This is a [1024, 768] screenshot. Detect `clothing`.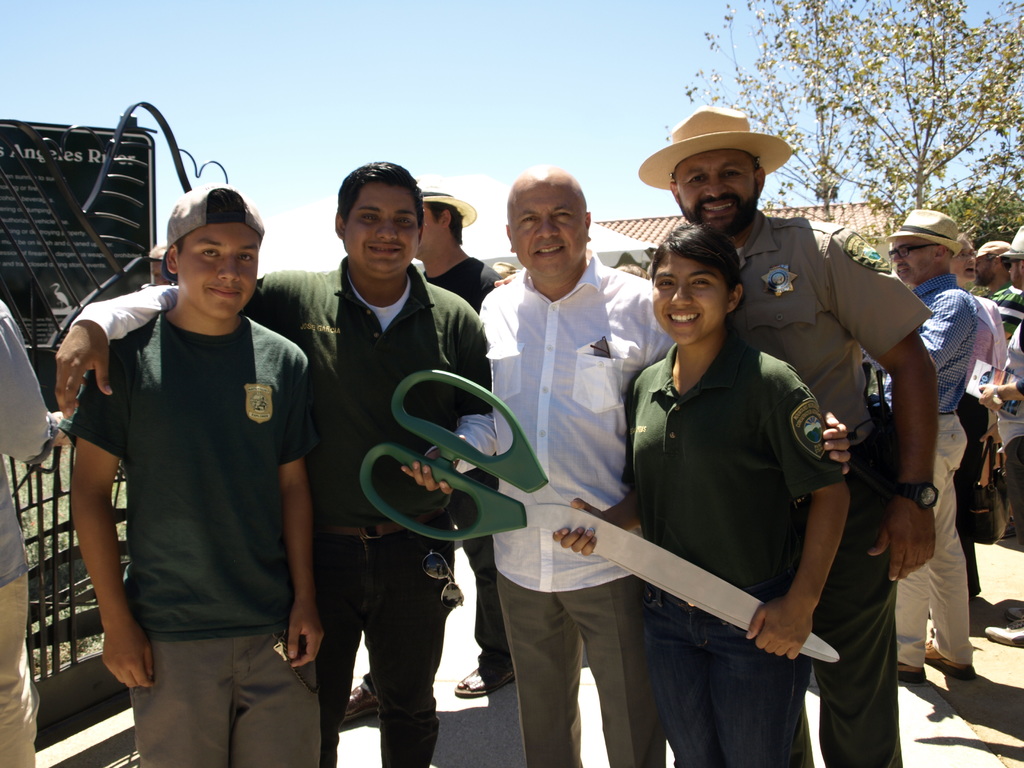
x1=0, y1=294, x2=58, y2=767.
